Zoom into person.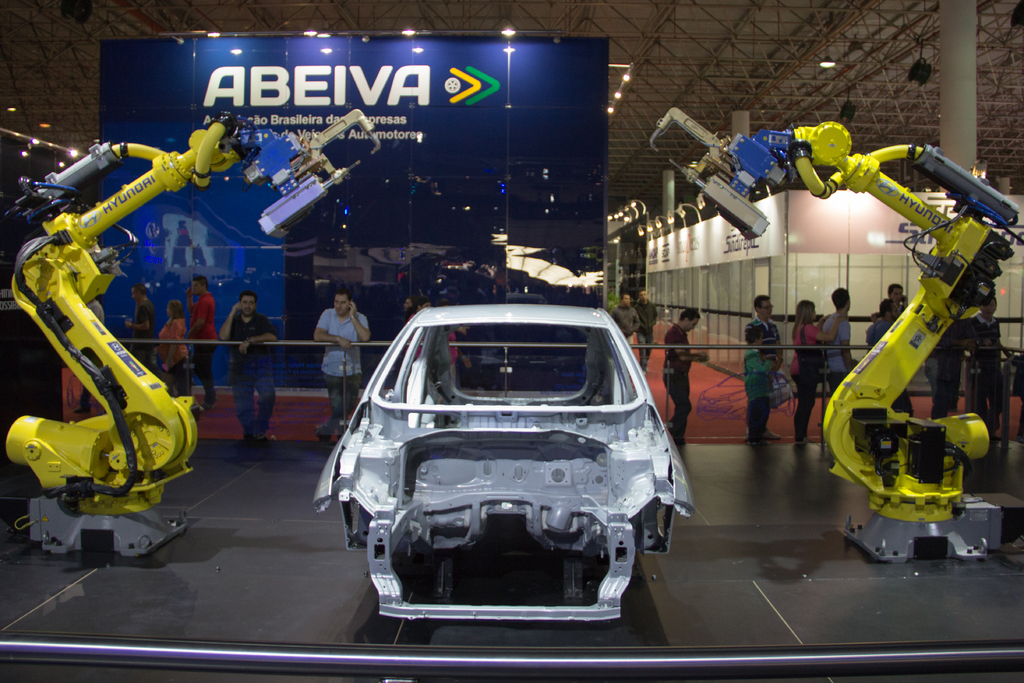
Zoom target: [787, 297, 845, 453].
